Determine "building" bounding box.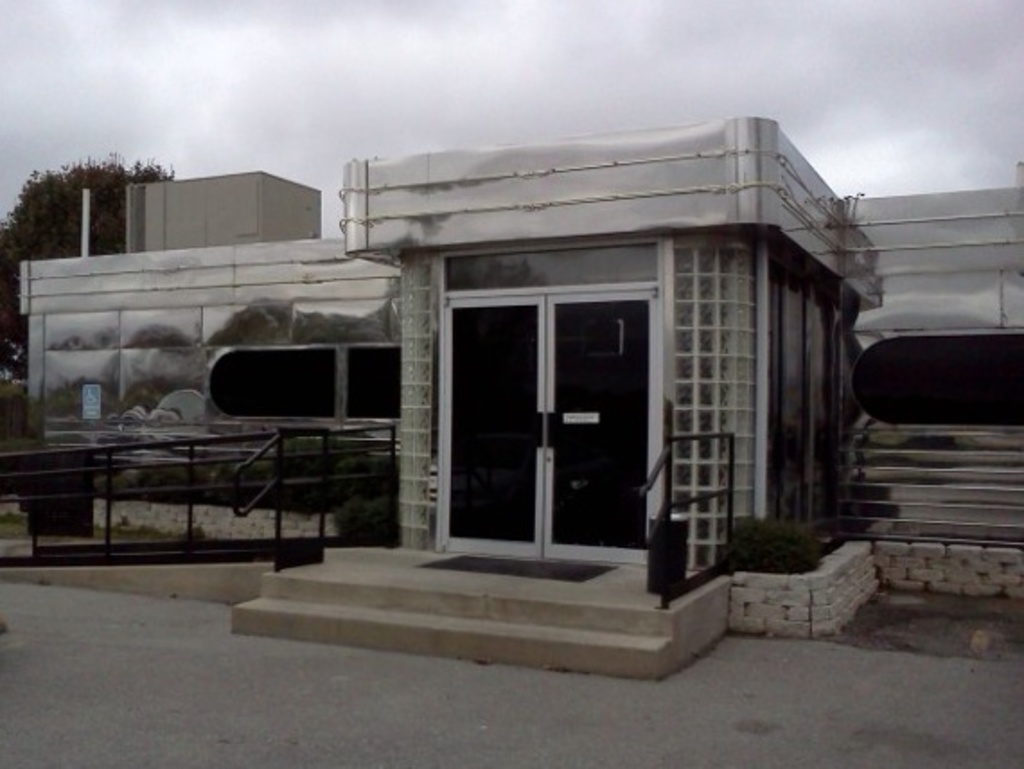
Determined: (0, 113, 1022, 683).
